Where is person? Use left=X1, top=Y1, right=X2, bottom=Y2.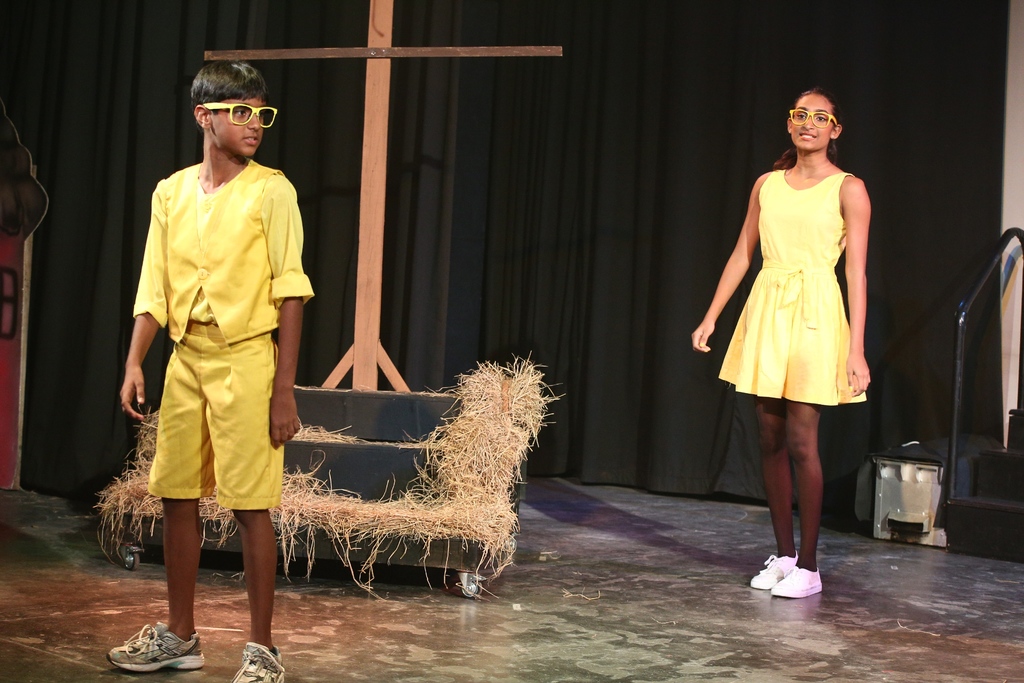
left=687, top=80, right=875, bottom=599.
